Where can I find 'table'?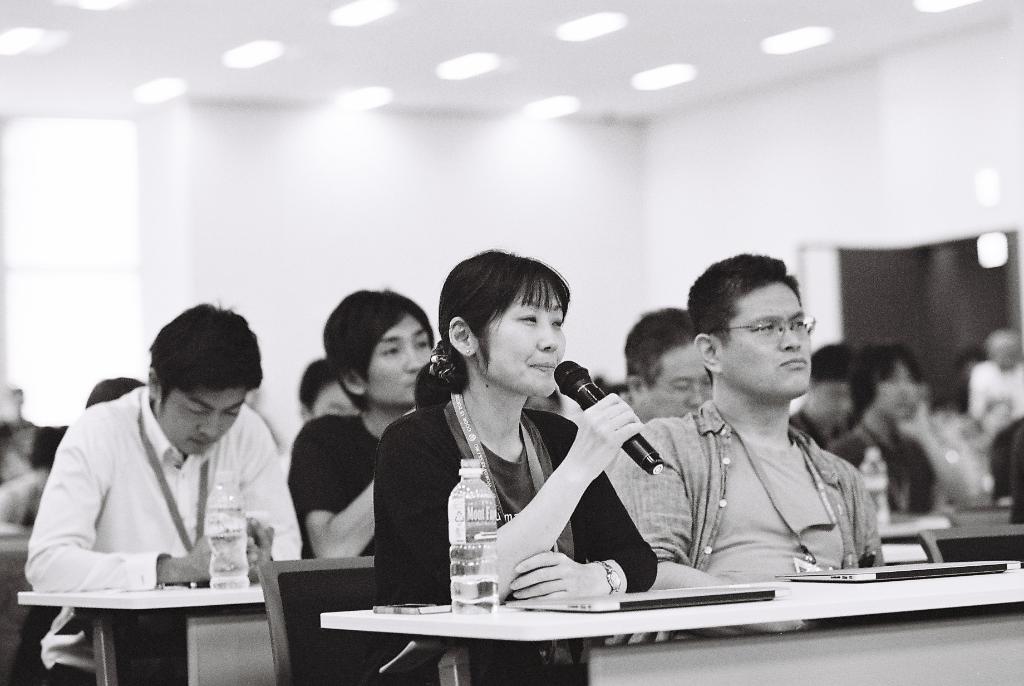
You can find it at {"x1": 322, "y1": 571, "x2": 1020, "y2": 685}.
